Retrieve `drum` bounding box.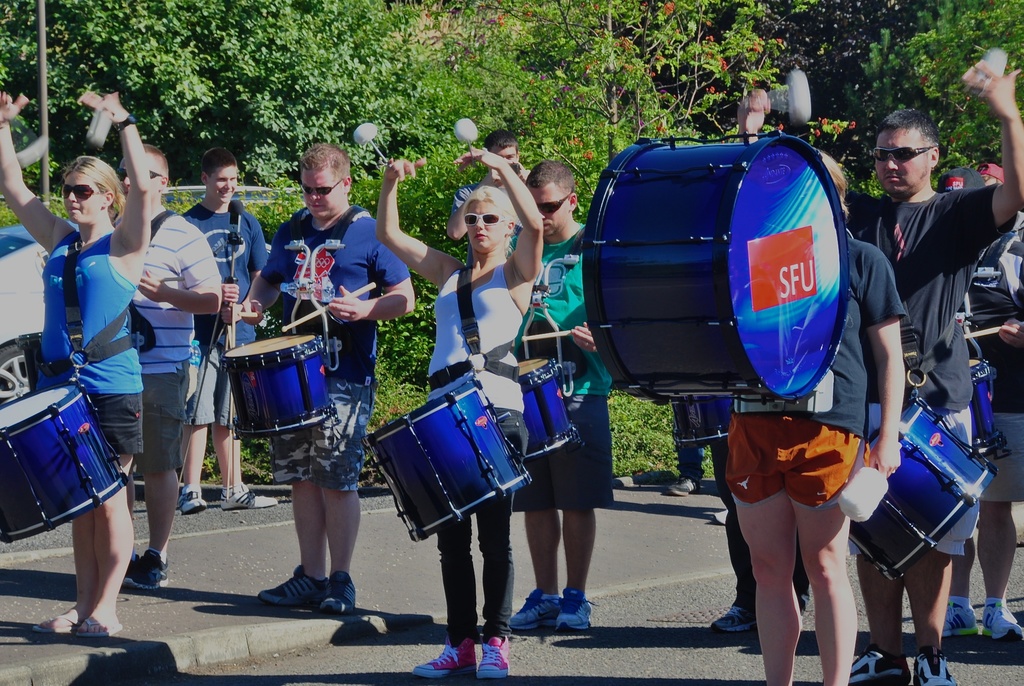
Bounding box: left=579, top=127, right=850, bottom=406.
